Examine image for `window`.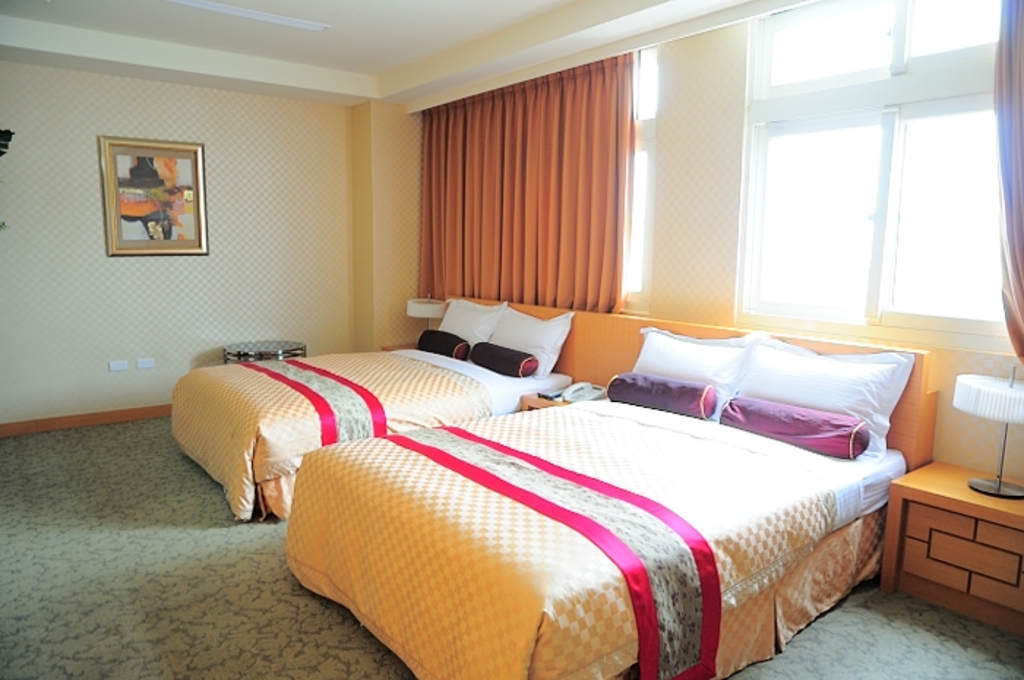
Examination result: BBox(402, 0, 1023, 352).
